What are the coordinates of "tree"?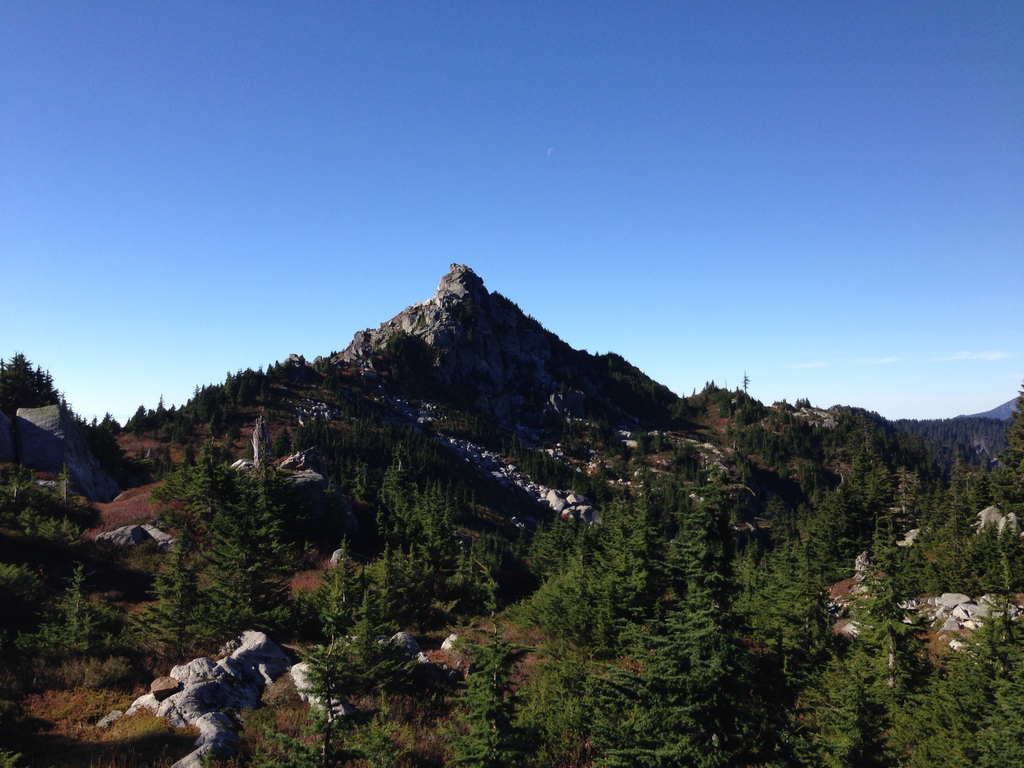
locate(355, 545, 419, 632).
